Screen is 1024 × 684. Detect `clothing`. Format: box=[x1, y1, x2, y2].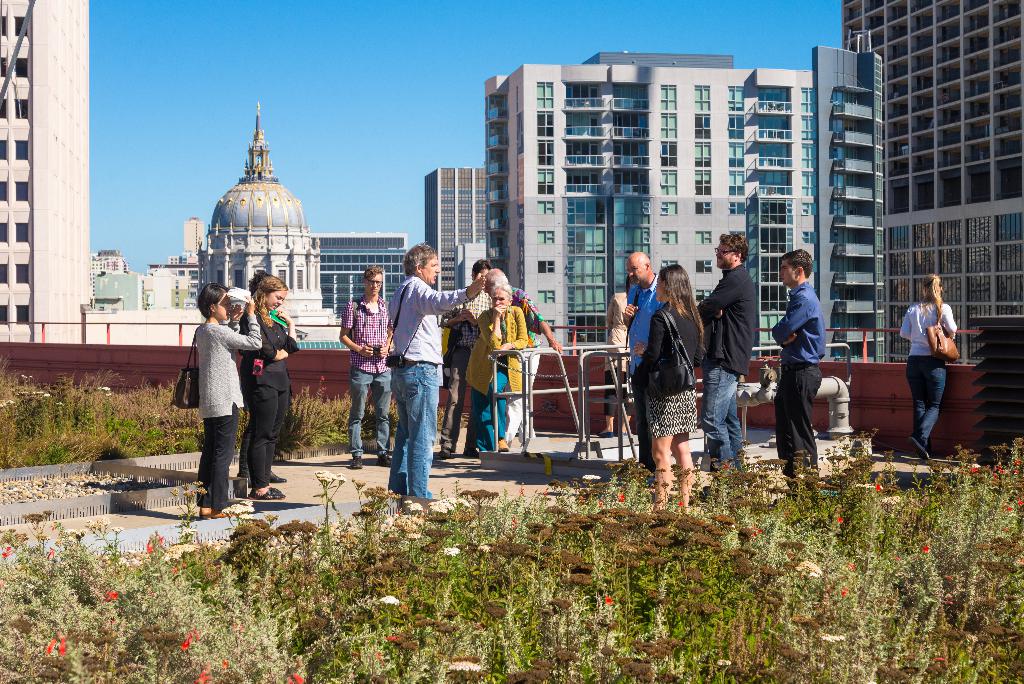
box=[778, 283, 812, 478].
